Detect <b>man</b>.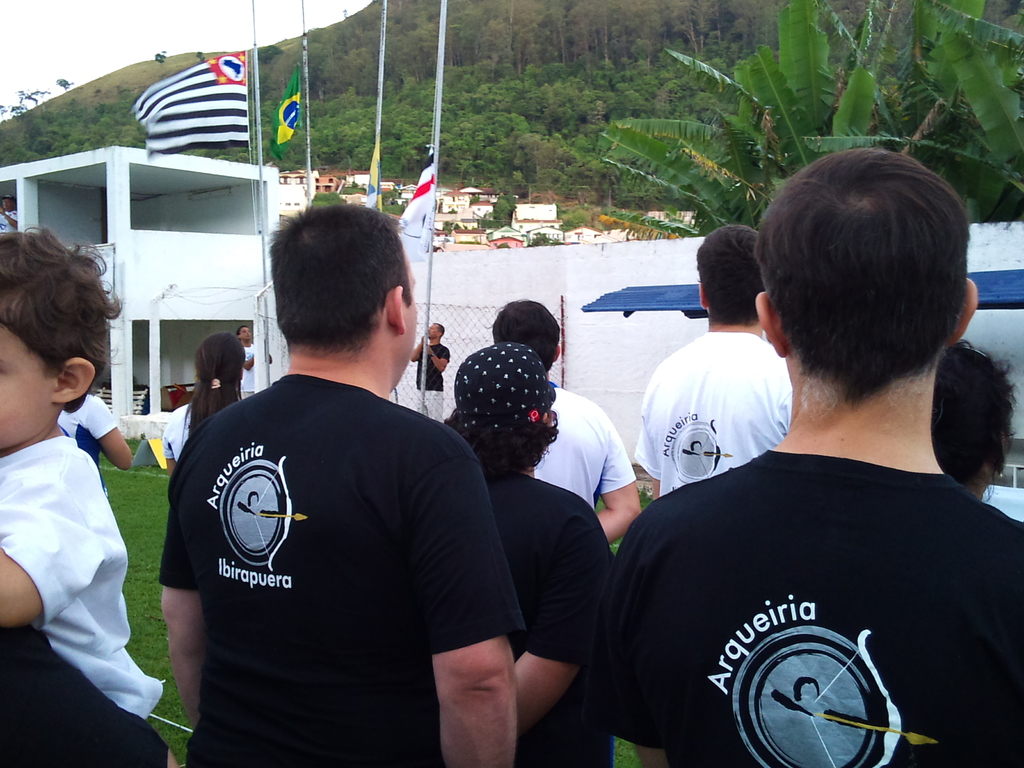
Detected at [left=239, top=326, right=275, bottom=399].
